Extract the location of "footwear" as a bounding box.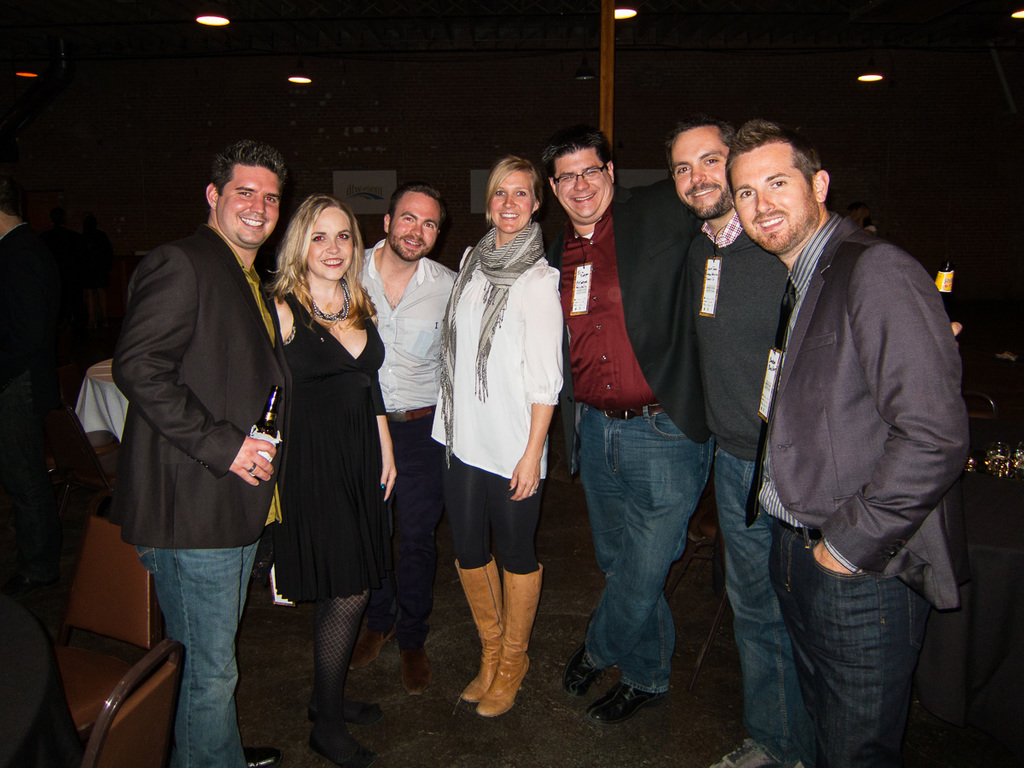
(567,666,665,735).
